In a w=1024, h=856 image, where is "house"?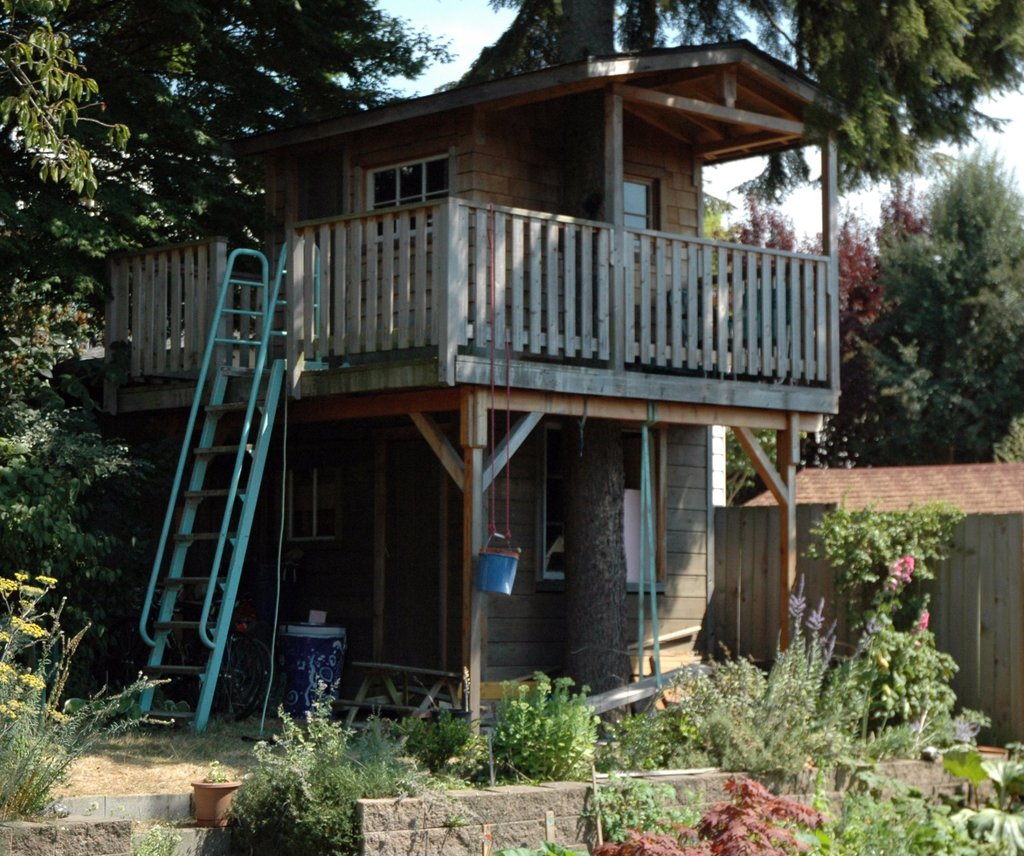
x1=58 y1=45 x2=842 y2=720.
